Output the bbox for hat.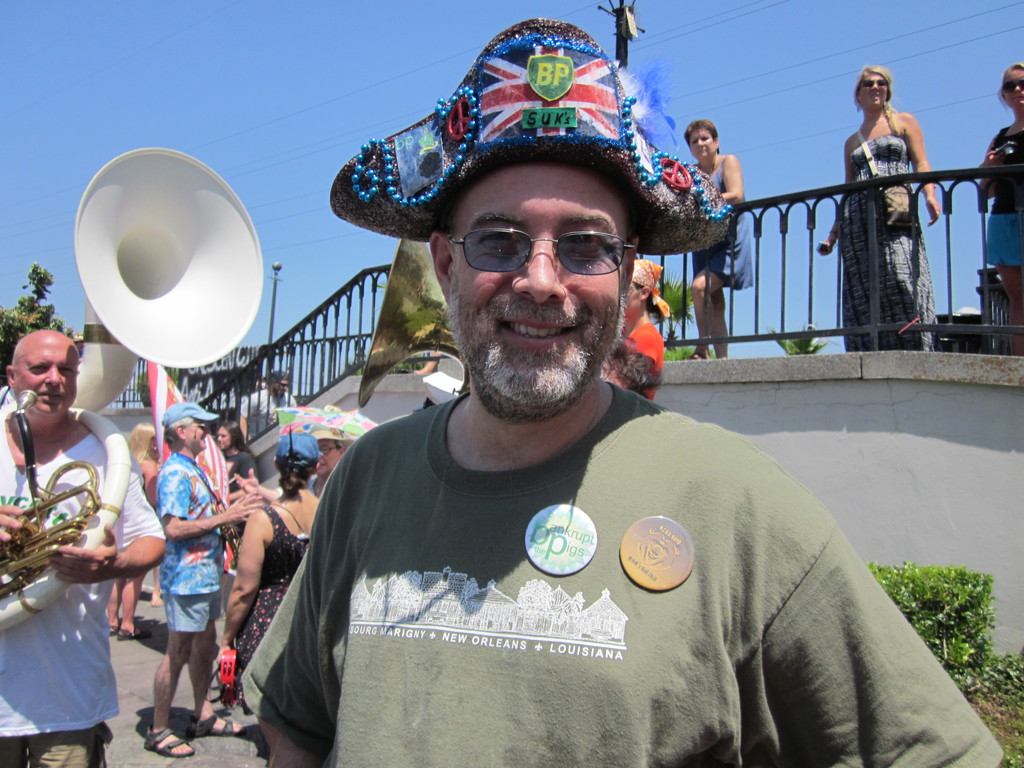
<box>332,16,735,257</box>.
